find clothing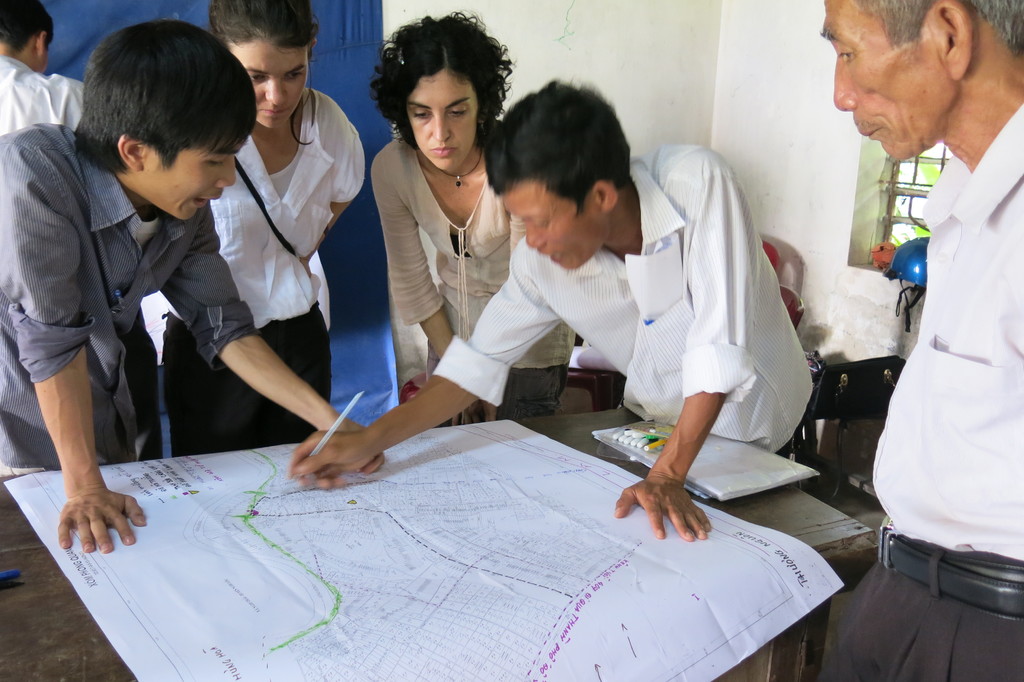
Rect(0, 110, 248, 469)
